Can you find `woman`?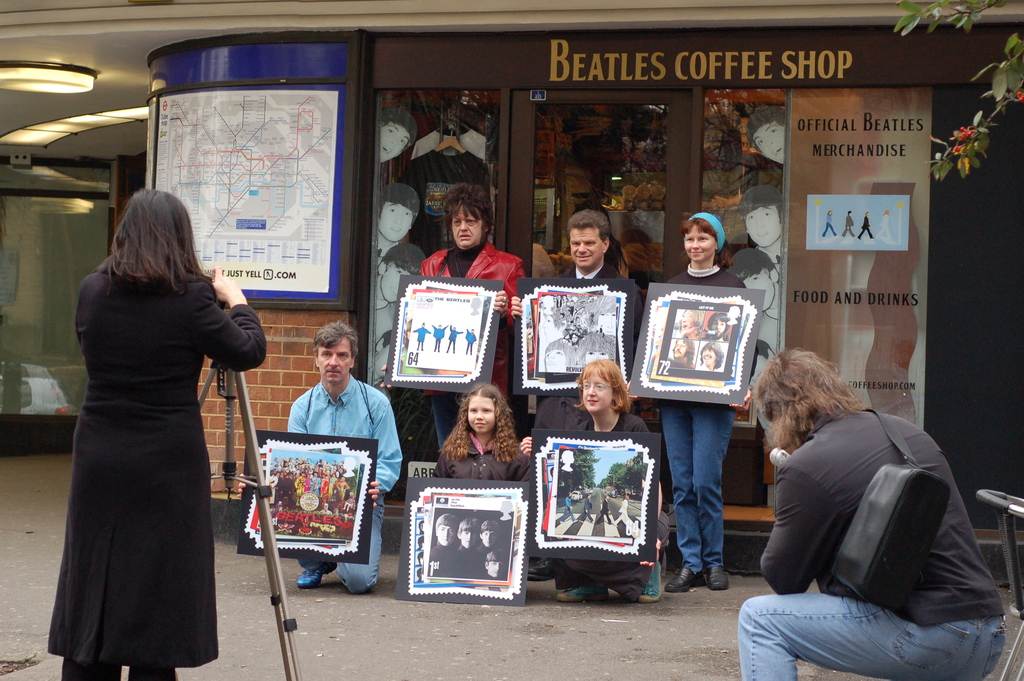
Yes, bounding box: crop(519, 358, 662, 612).
